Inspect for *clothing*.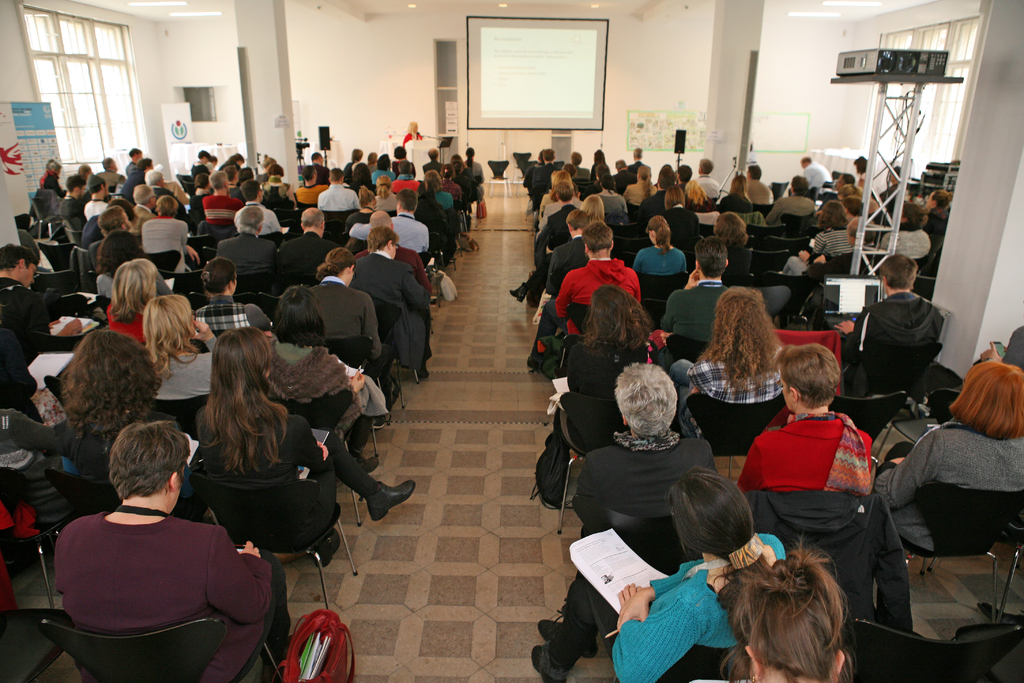
Inspection: <bbox>815, 192, 837, 209</bbox>.
